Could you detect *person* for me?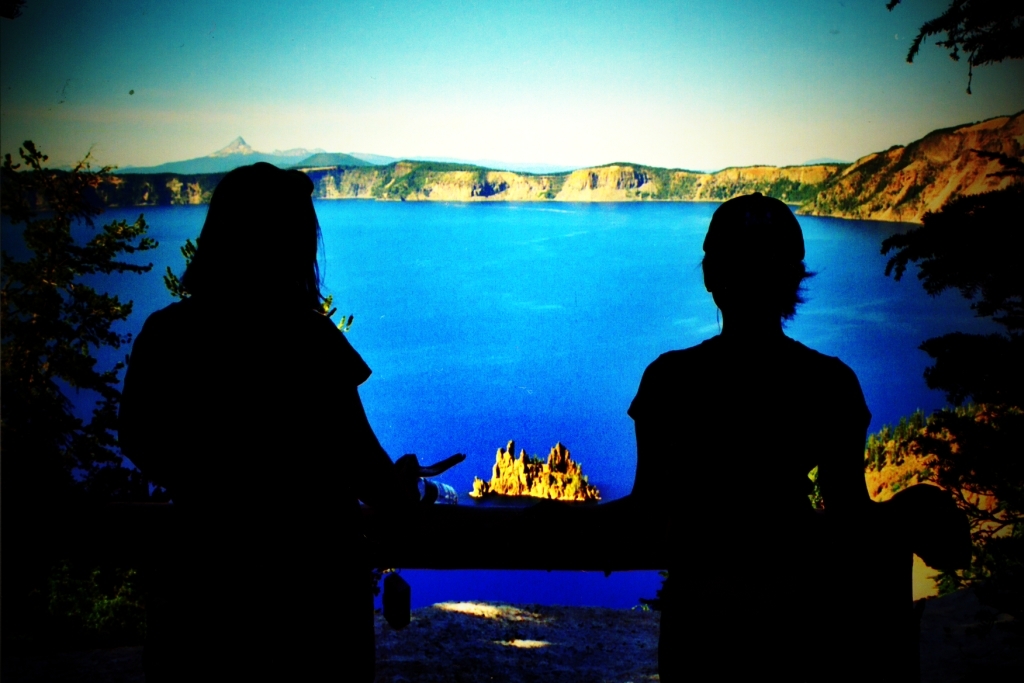
Detection result: BBox(614, 191, 975, 682).
